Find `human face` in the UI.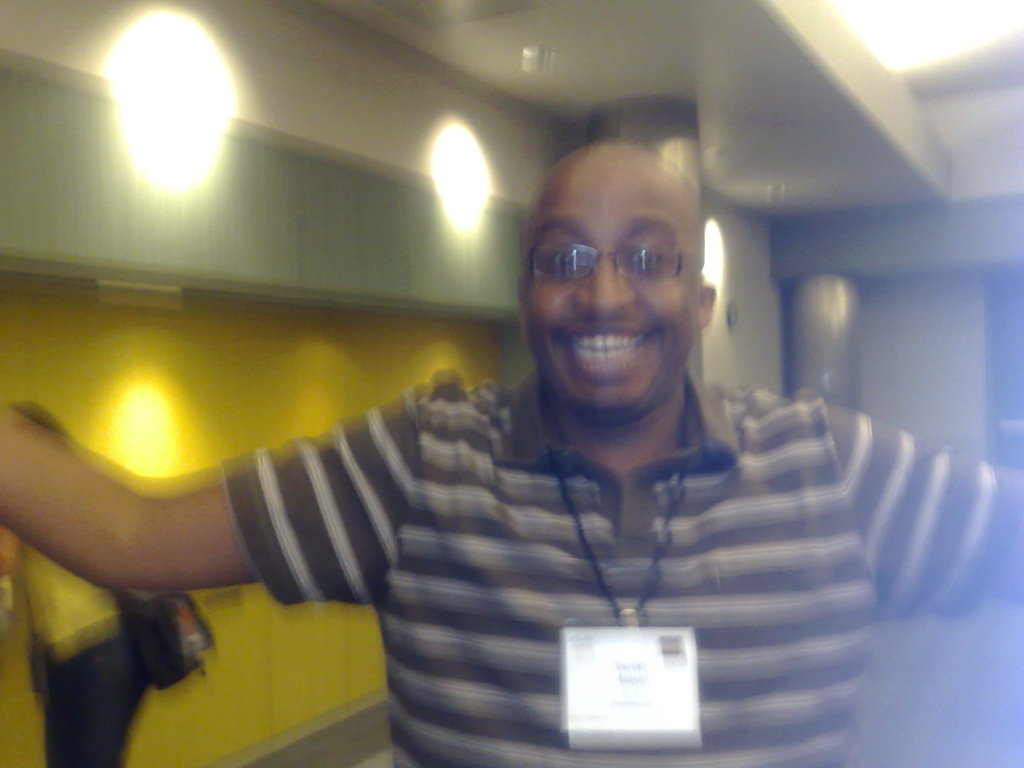
UI element at bbox=[521, 150, 697, 411].
